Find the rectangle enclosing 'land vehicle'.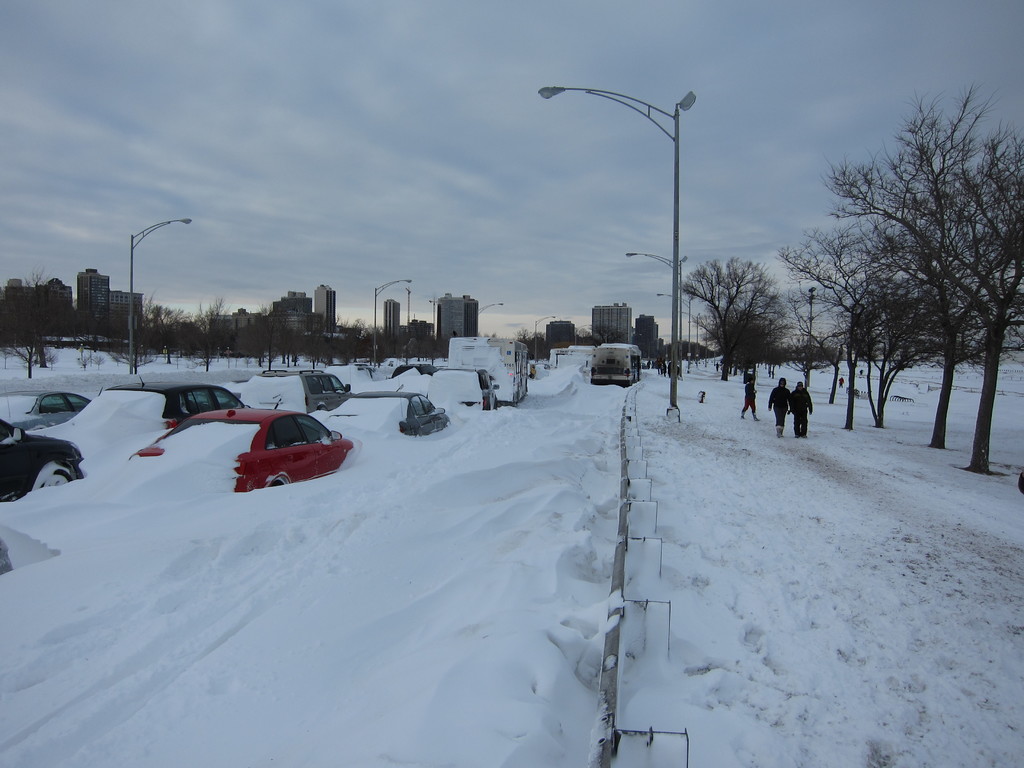
rect(427, 368, 500, 412).
